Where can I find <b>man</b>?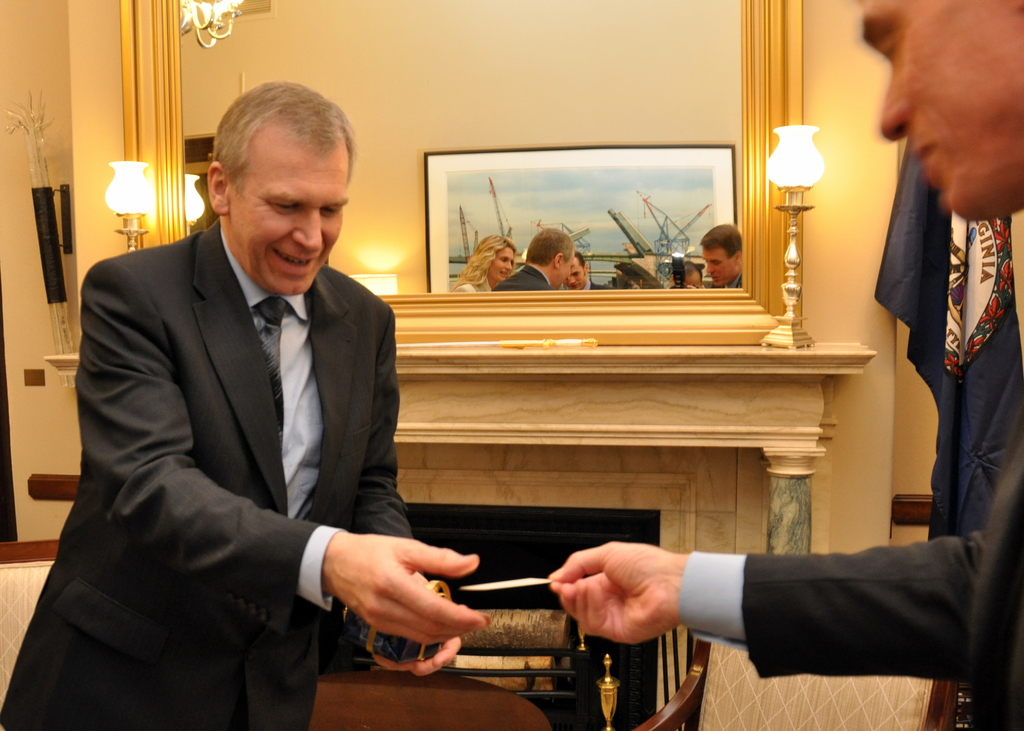
You can find it at Rect(497, 220, 577, 291).
